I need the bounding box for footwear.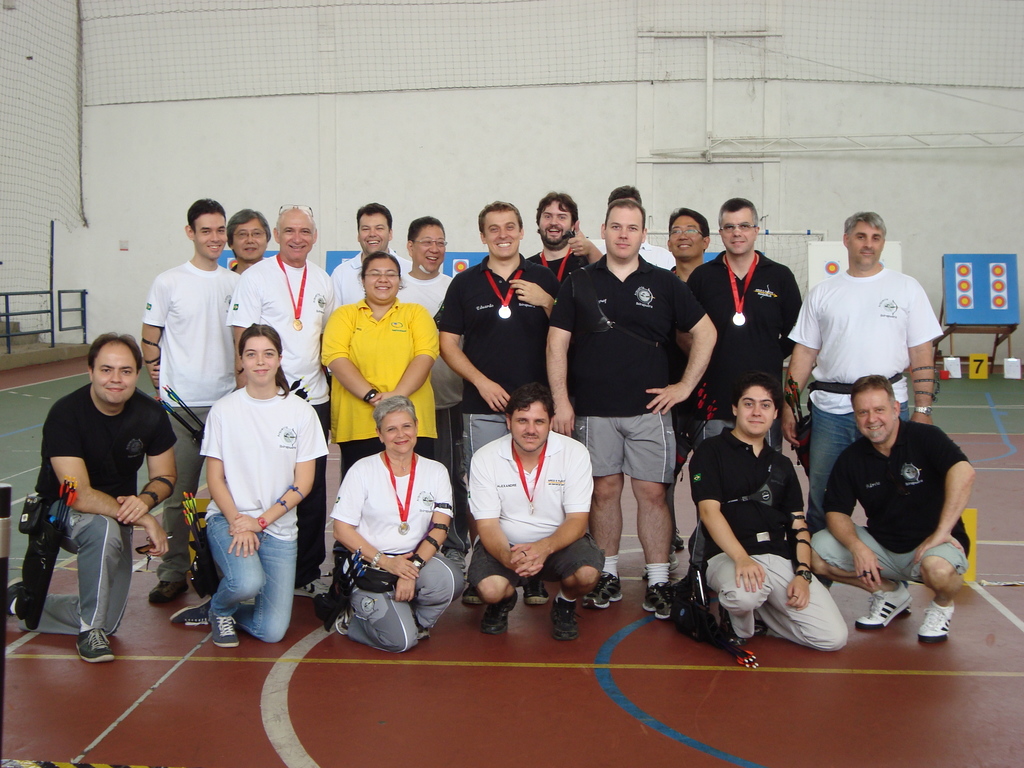
Here it is: l=166, t=598, r=212, b=631.
